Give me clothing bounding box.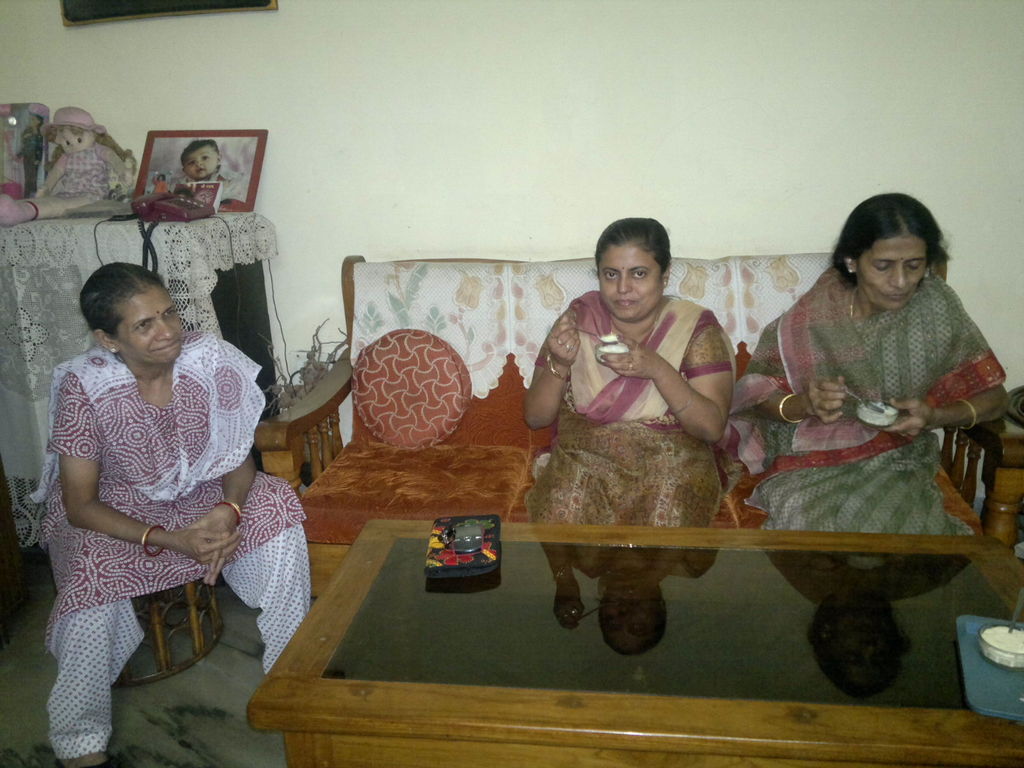
locate(527, 289, 737, 528).
